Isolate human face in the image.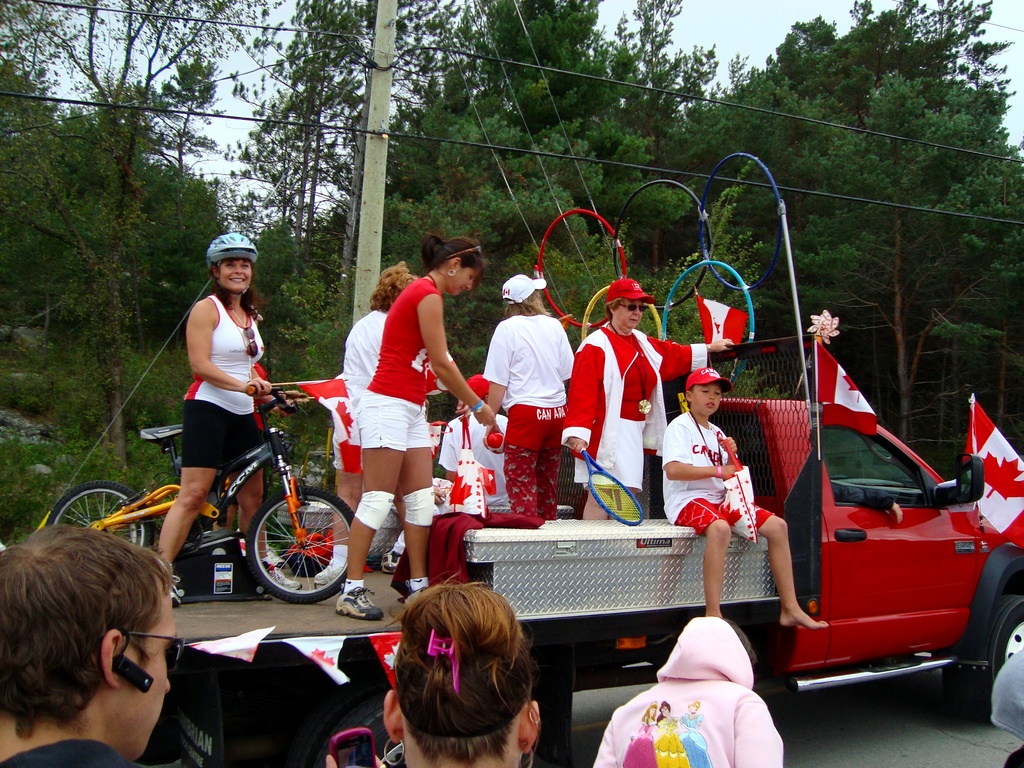
Isolated region: {"x1": 126, "y1": 596, "x2": 172, "y2": 757}.
